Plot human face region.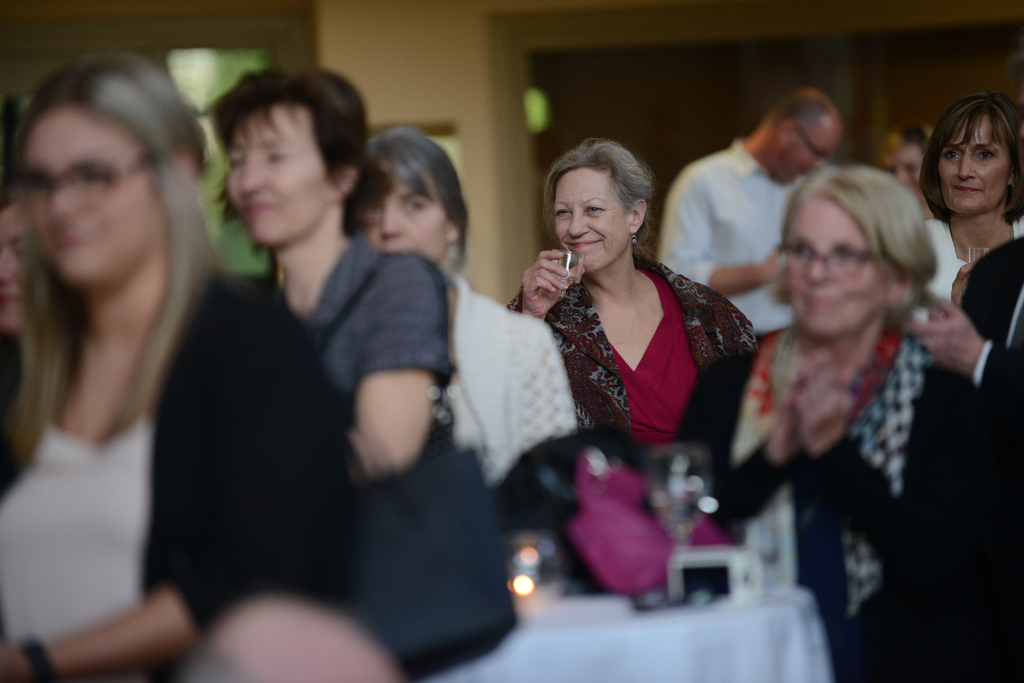
Plotted at (935,117,1009,213).
